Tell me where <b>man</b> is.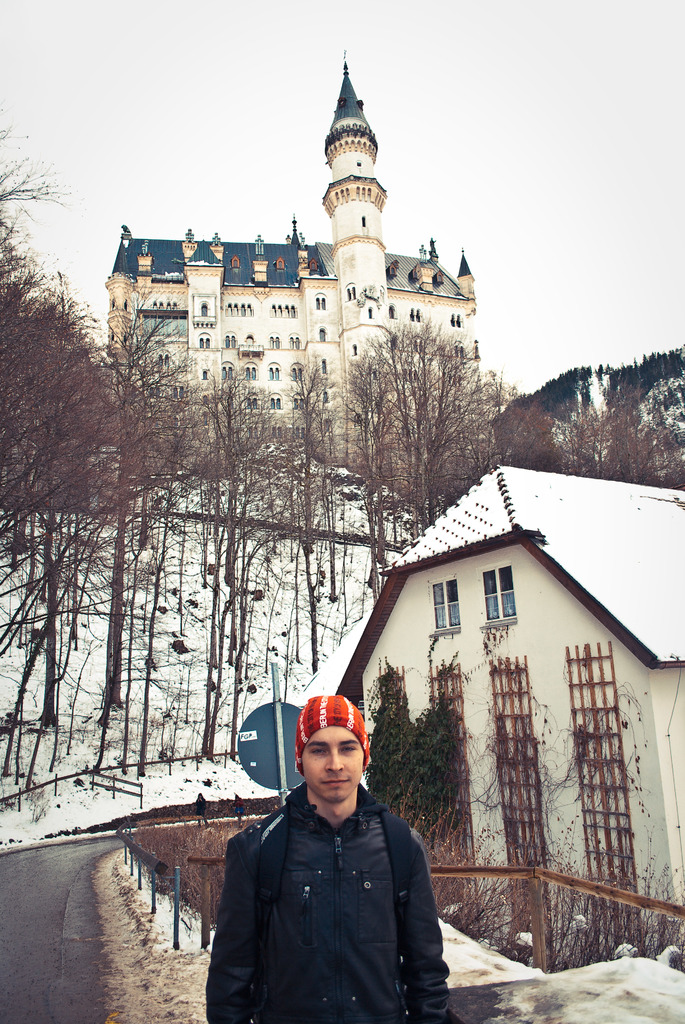
<b>man</b> is at bbox=[199, 678, 452, 1021].
